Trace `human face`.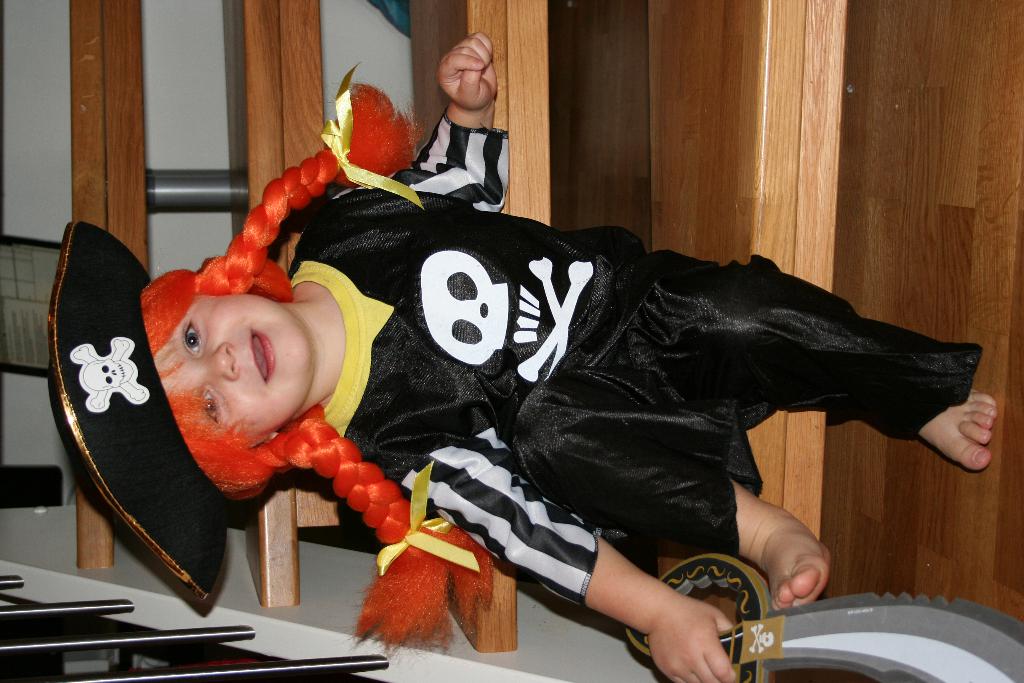
Traced to 152, 293, 314, 431.
